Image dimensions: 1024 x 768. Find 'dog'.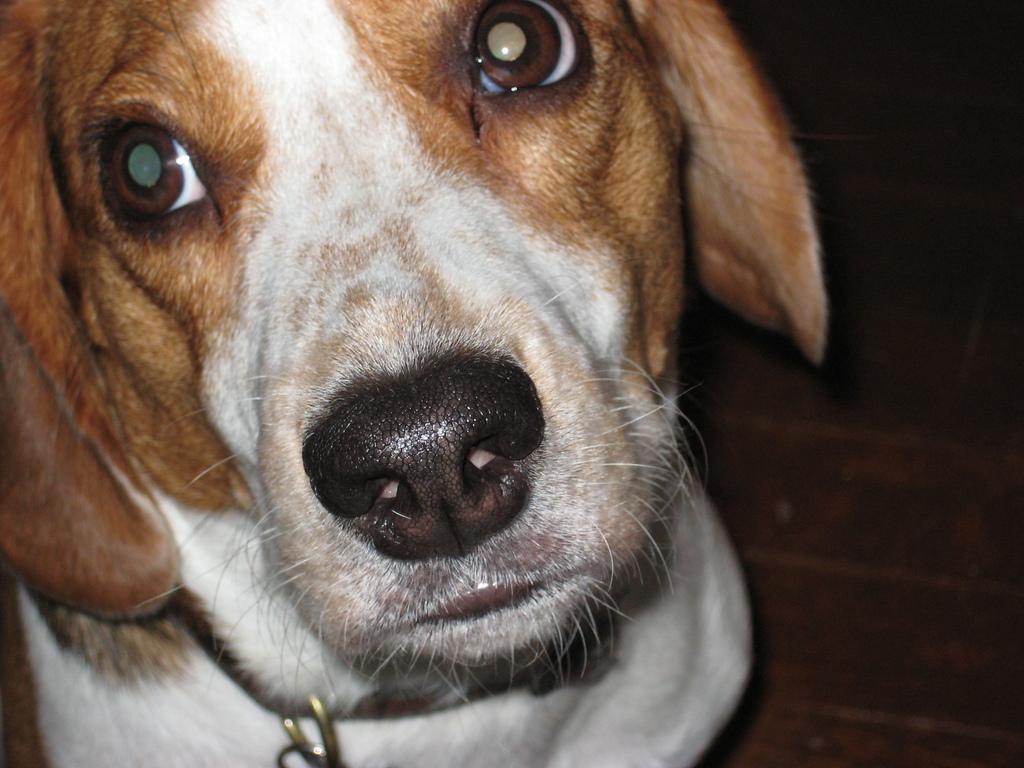
0,0,830,767.
